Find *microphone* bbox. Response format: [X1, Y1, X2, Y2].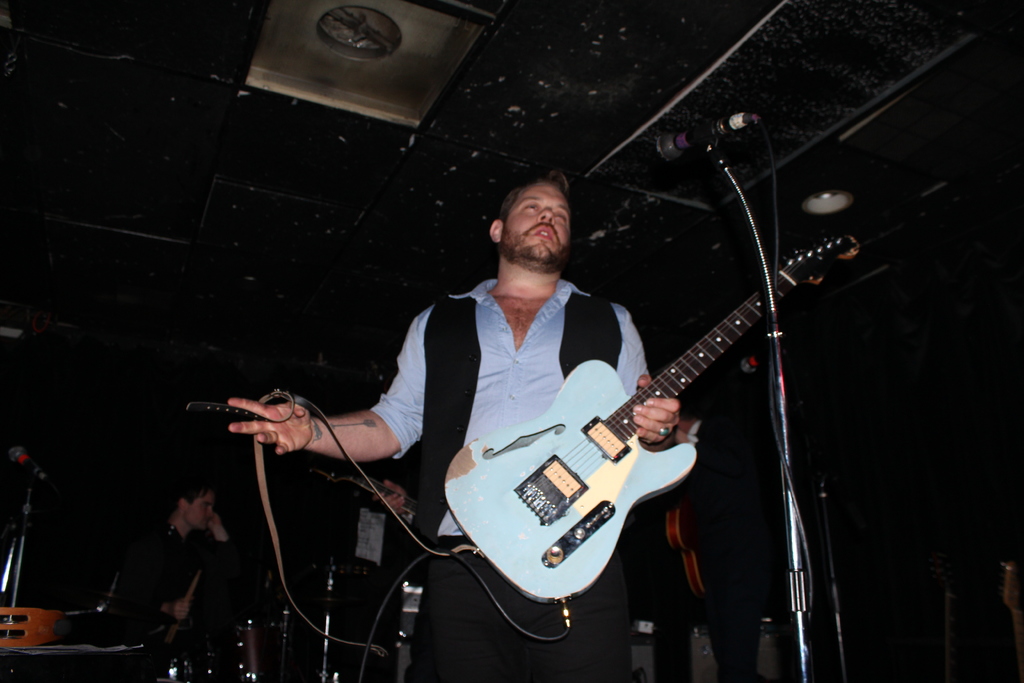
[13, 442, 45, 482].
